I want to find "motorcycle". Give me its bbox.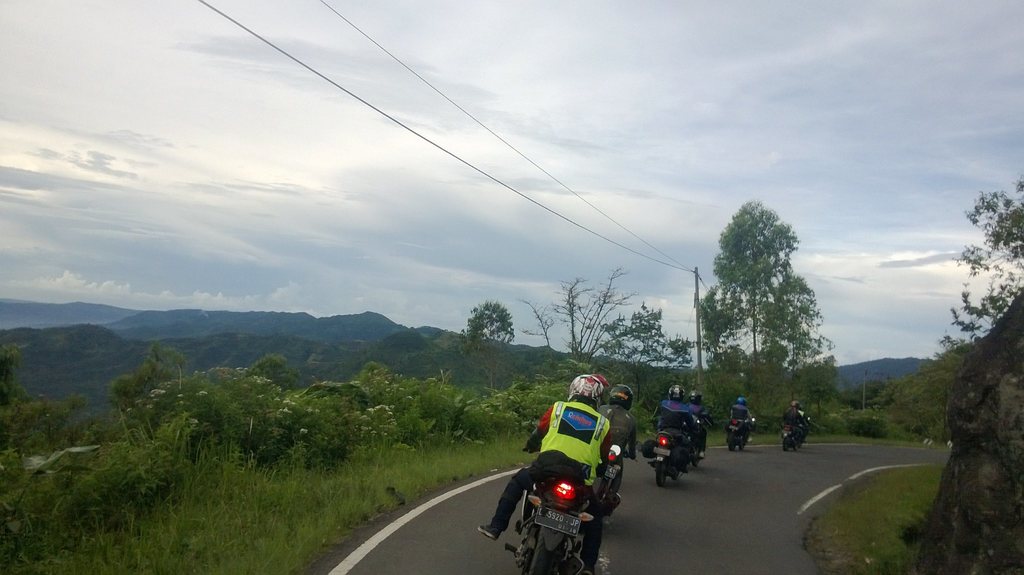
l=729, t=416, r=753, b=450.
